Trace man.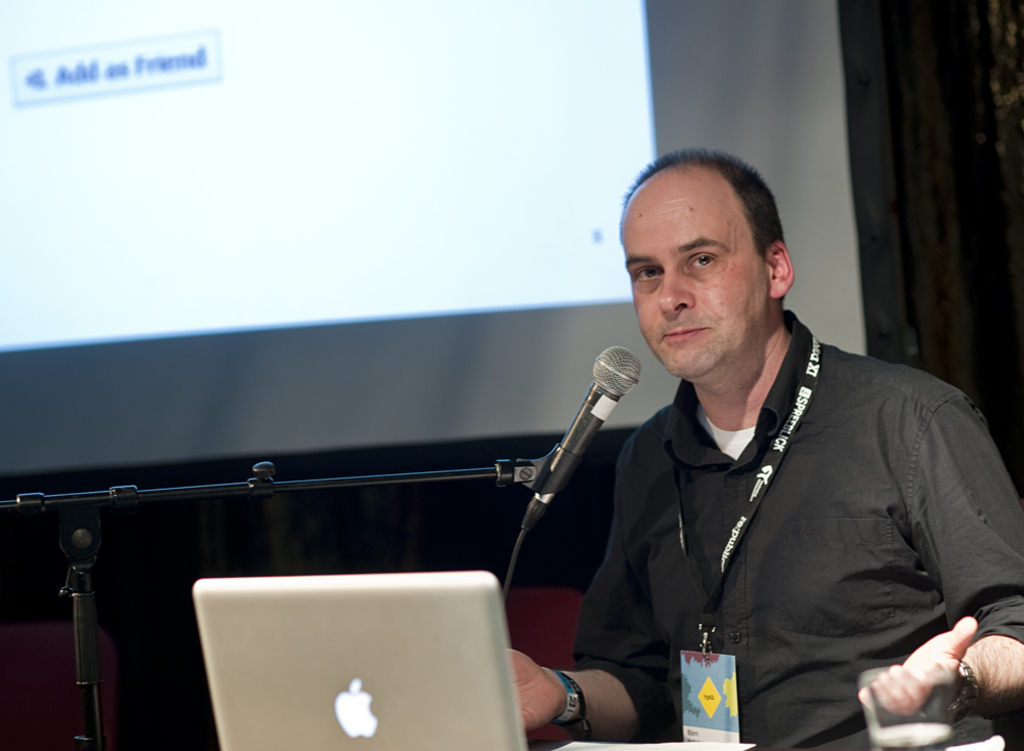
Traced to select_region(595, 149, 1014, 747).
